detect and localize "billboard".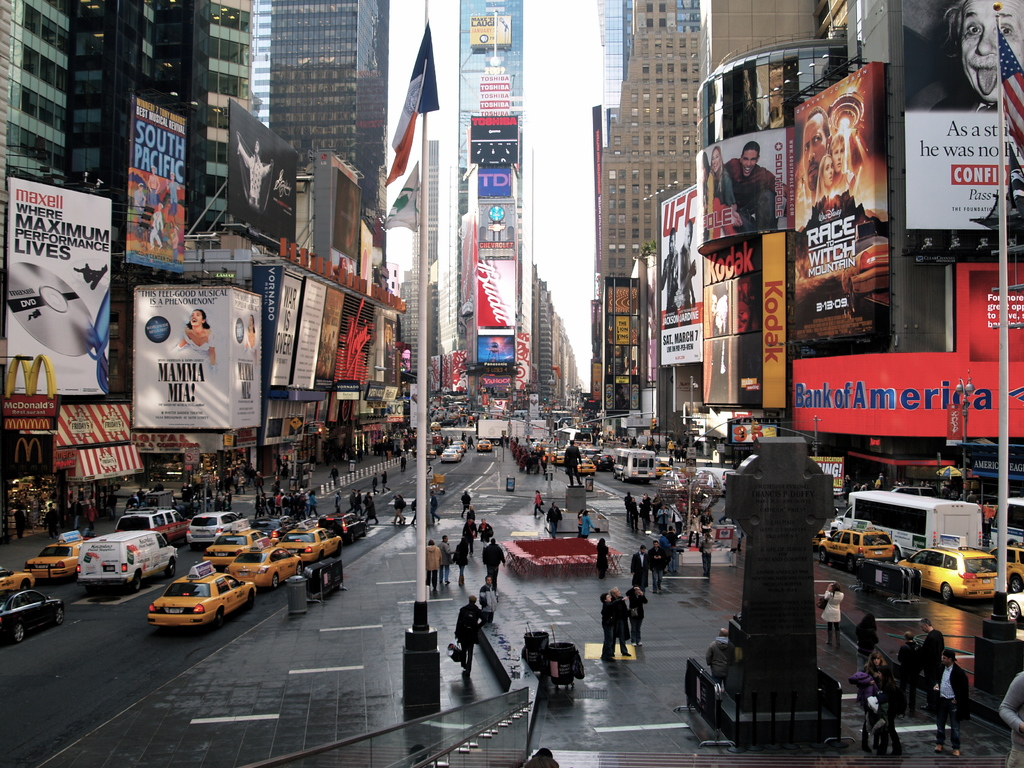
Localized at pyautogui.locateOnScreen(700, 231, 787, 408).
